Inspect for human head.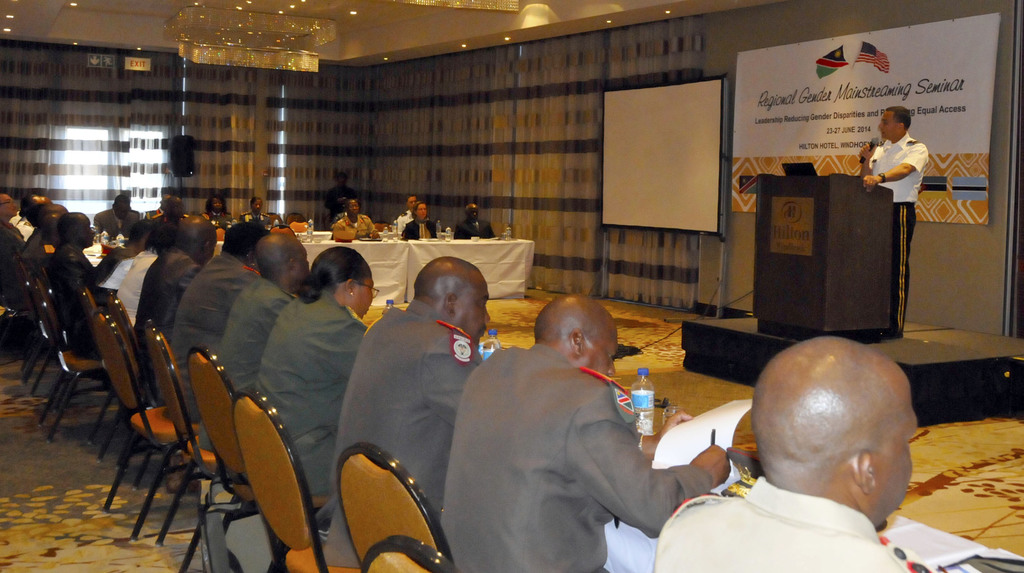
Inspection: locate(750, 336, 921, 527).
